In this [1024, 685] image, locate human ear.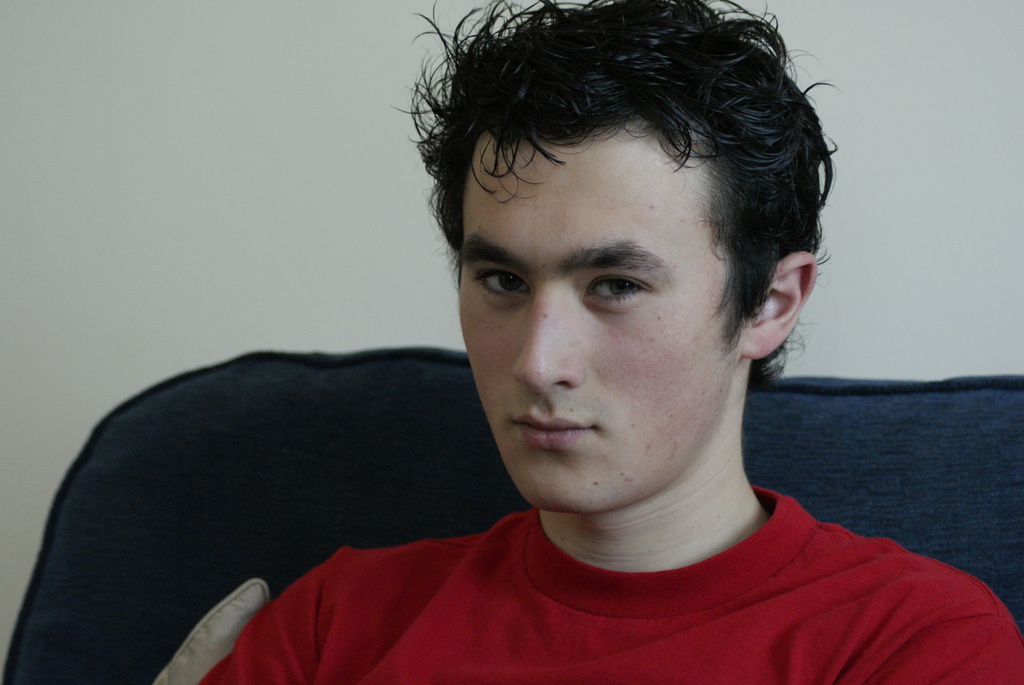
Bounding box: x1=740 y1=253 x2=820 y2=358.
